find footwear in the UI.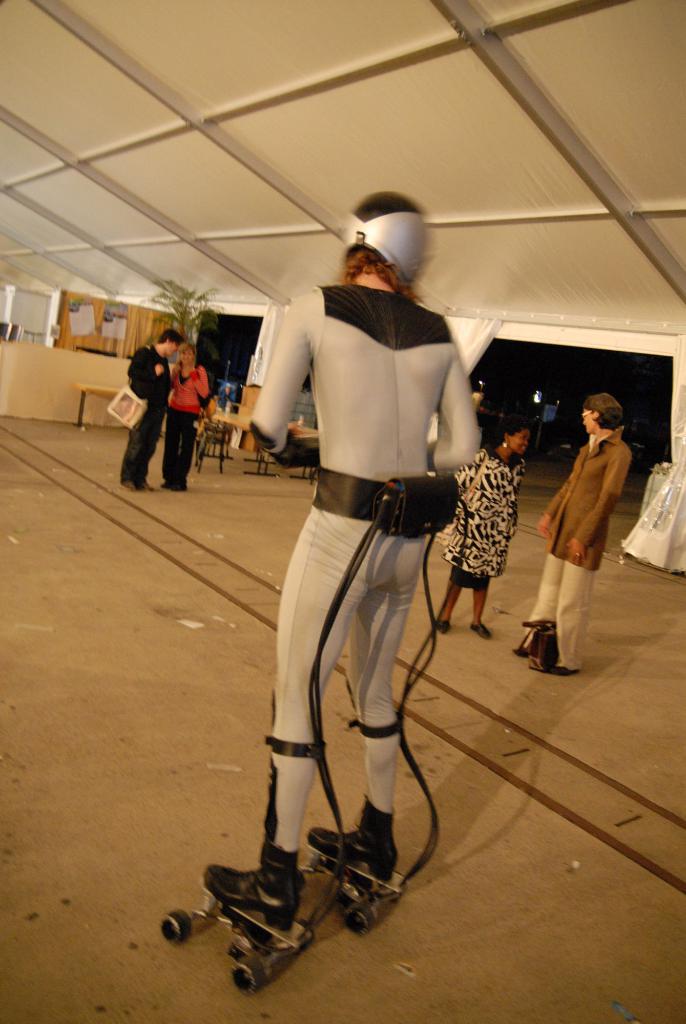
UI element at (left=470, top=622, right=491, bottom=634).
